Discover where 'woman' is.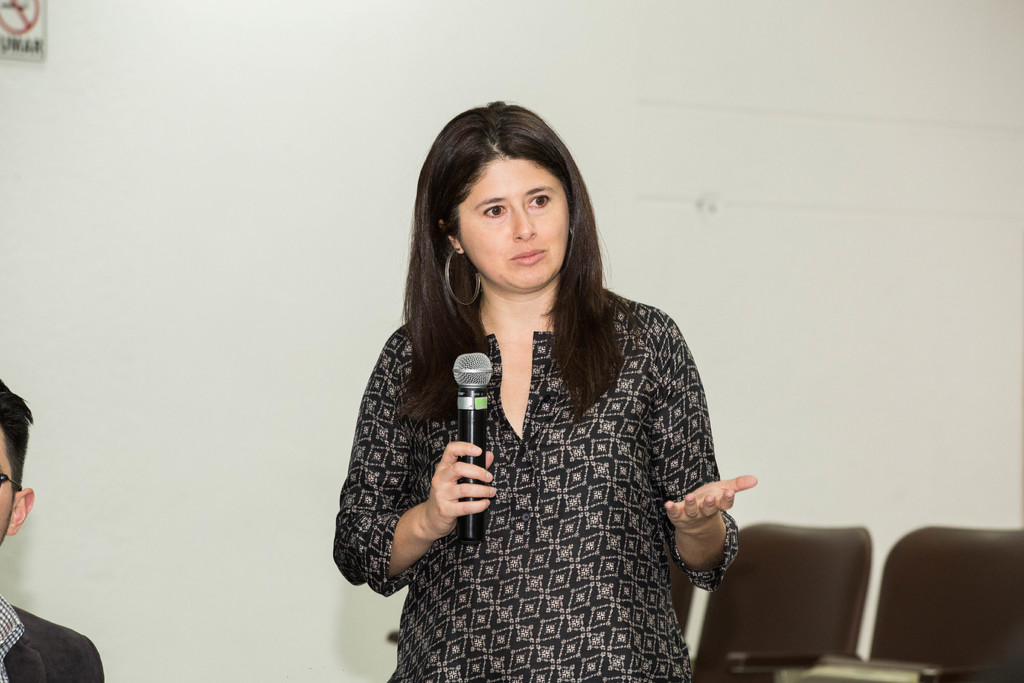
Discovered at bbox(328, 114, 758, 665).
